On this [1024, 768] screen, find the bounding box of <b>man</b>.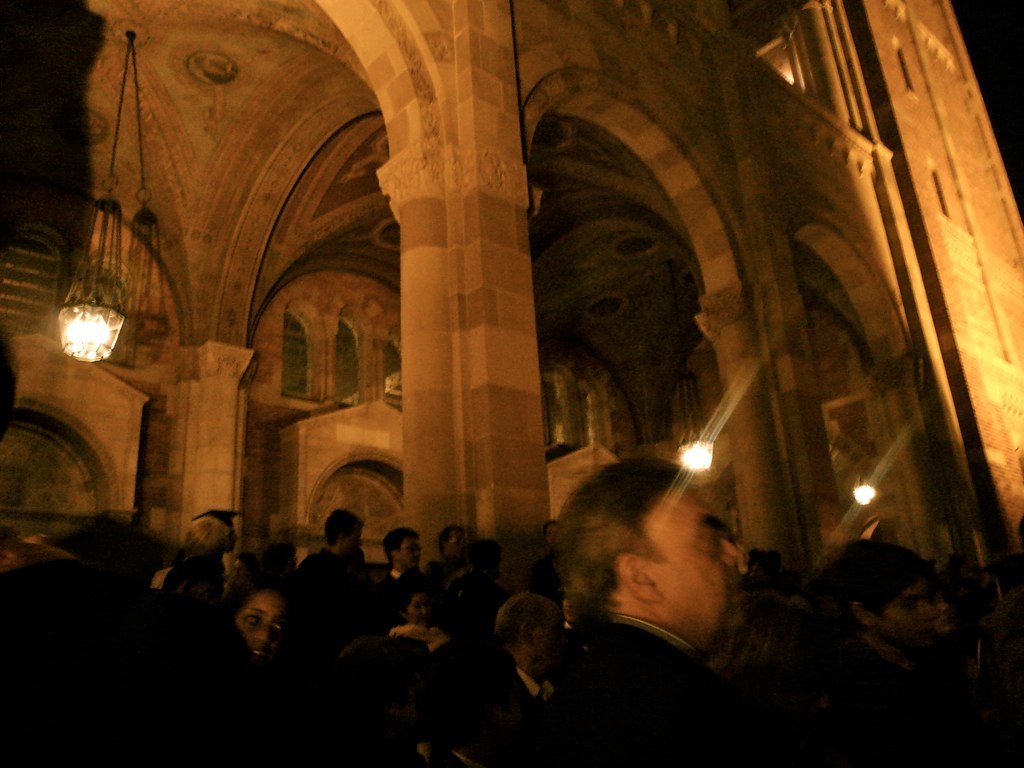
Bounding box: (488,463,846,738).
